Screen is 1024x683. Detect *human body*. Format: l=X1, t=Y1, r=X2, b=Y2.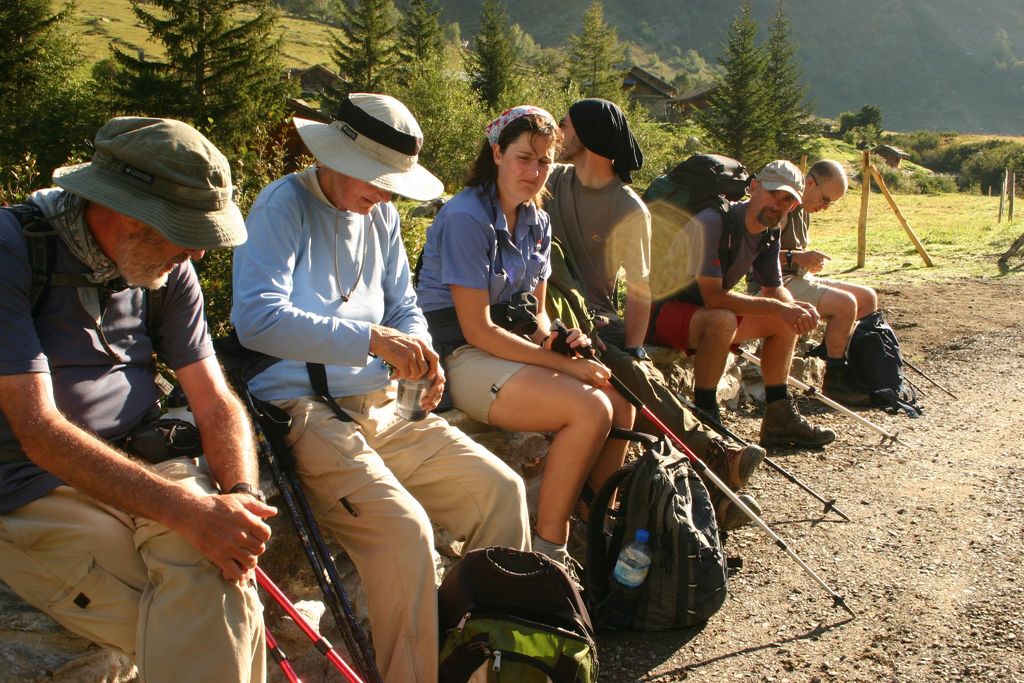
l=230, t=90, r=532, b=682.
